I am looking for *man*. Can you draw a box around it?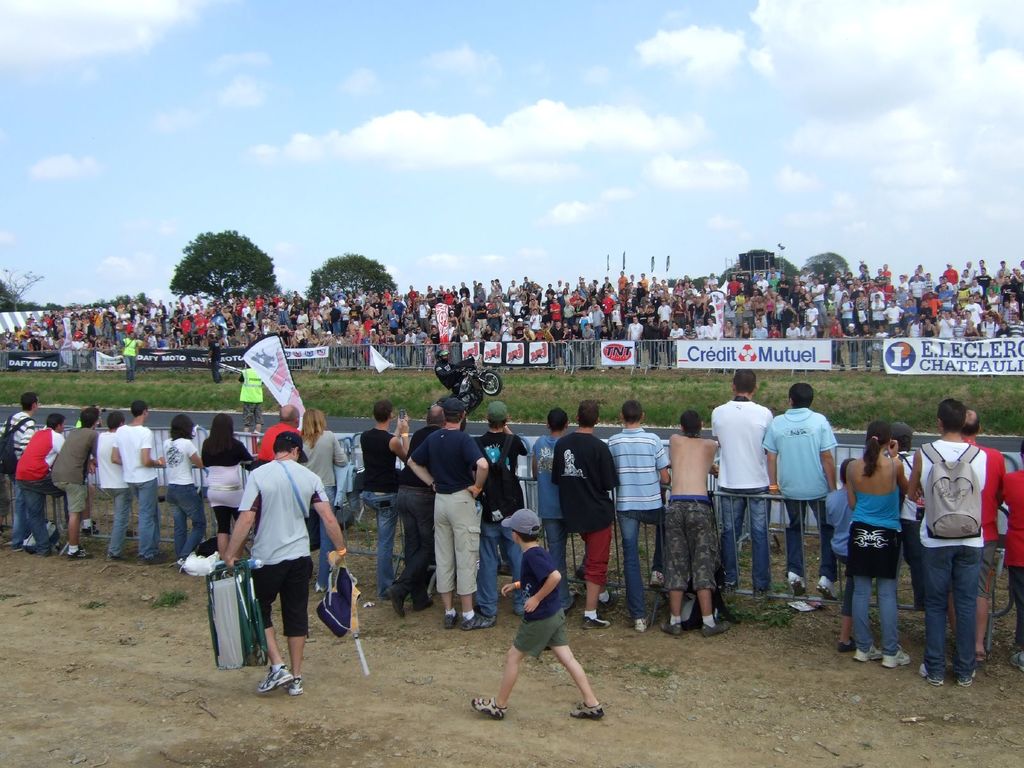
Sure, the bounding box is bbox=(412, 285, 413, 298).
